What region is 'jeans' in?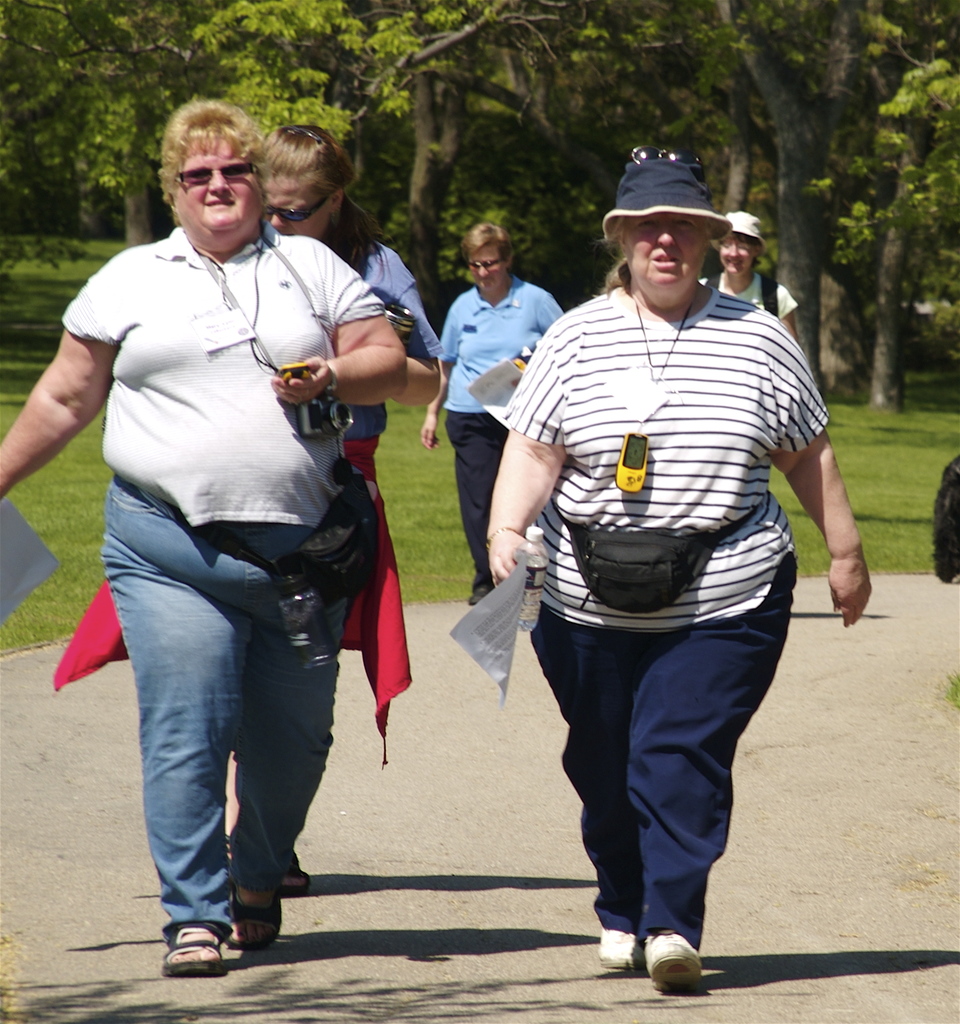
<bbox>95, 536, 343, 959</bbox>.
